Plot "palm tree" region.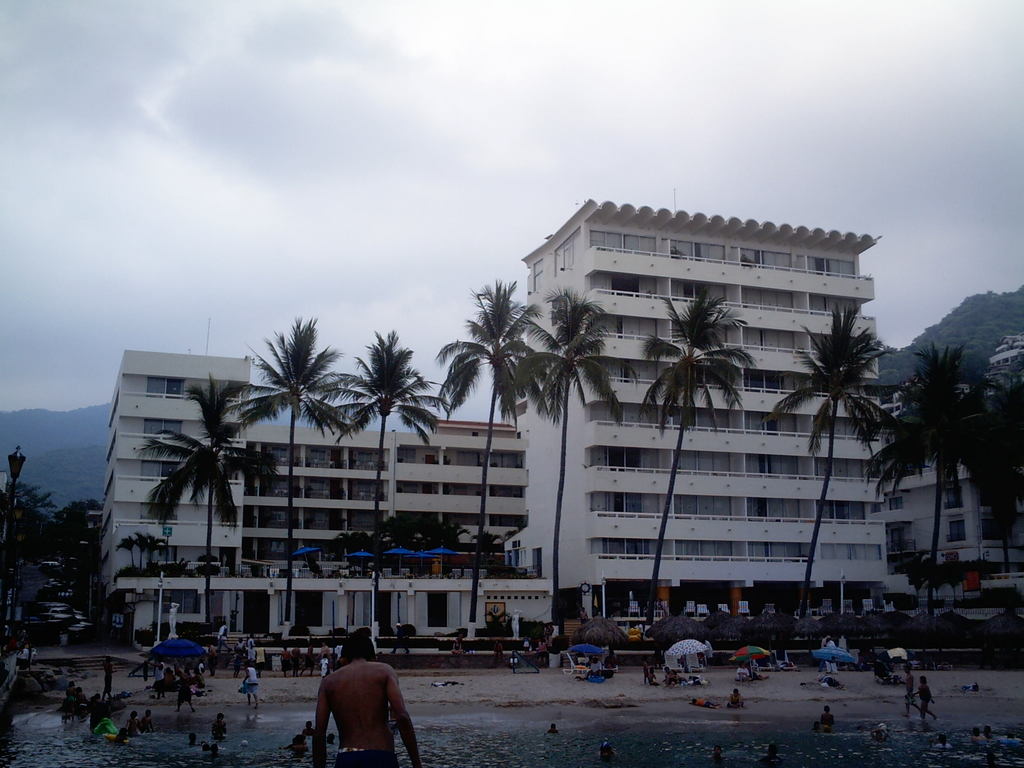
Plotted at region(250, 319, 344, 657).
